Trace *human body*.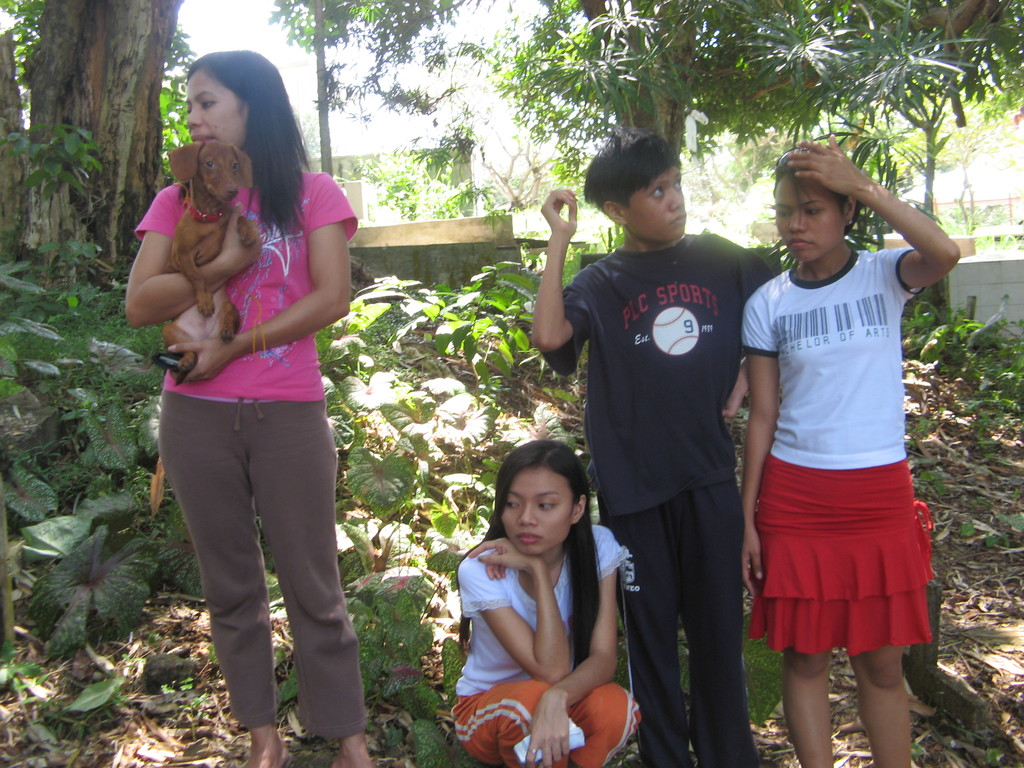
Traced to 132 39 367 681.
